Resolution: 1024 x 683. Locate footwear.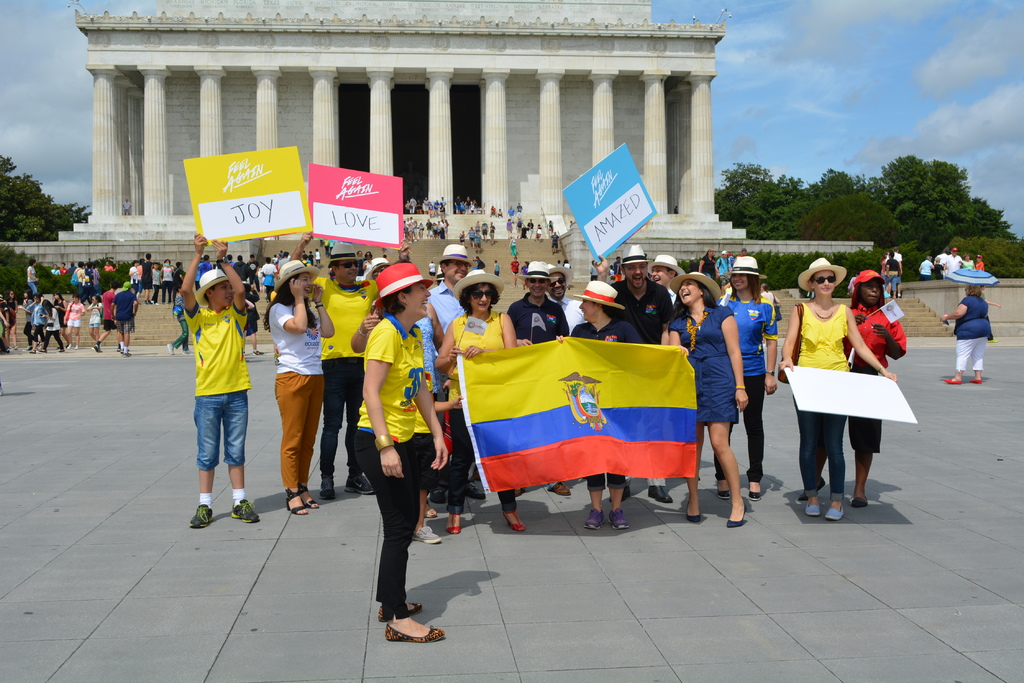
rect(802, 499, 822, 517).
